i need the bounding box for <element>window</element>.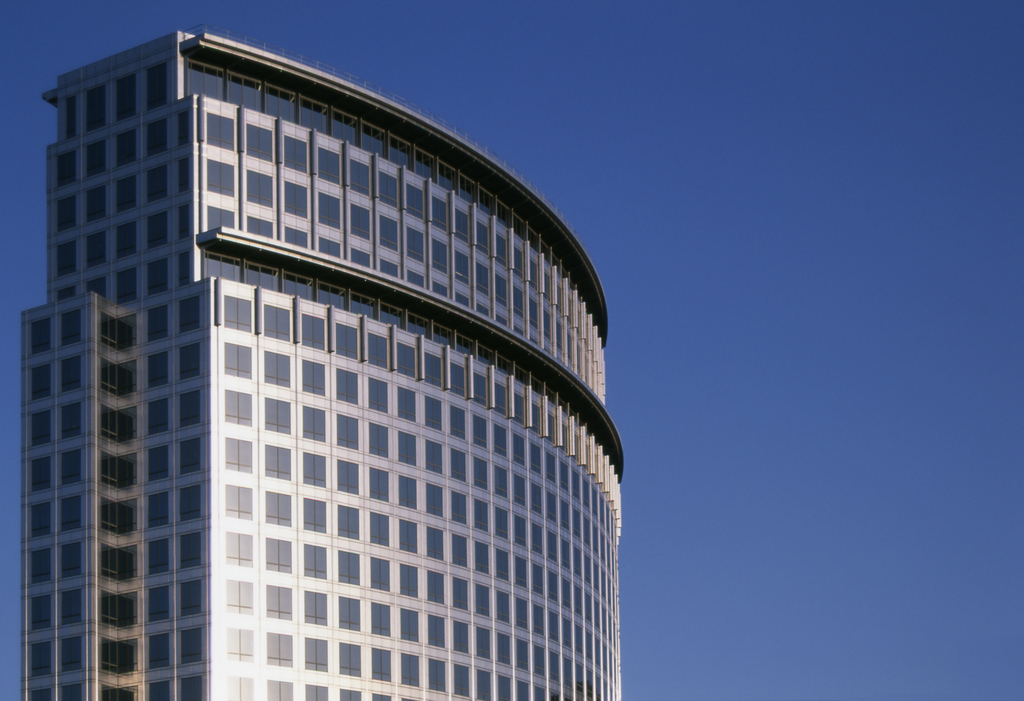
Here it is: {"left": 532, "top": 684, "right": 546, "bottom": 700}.
